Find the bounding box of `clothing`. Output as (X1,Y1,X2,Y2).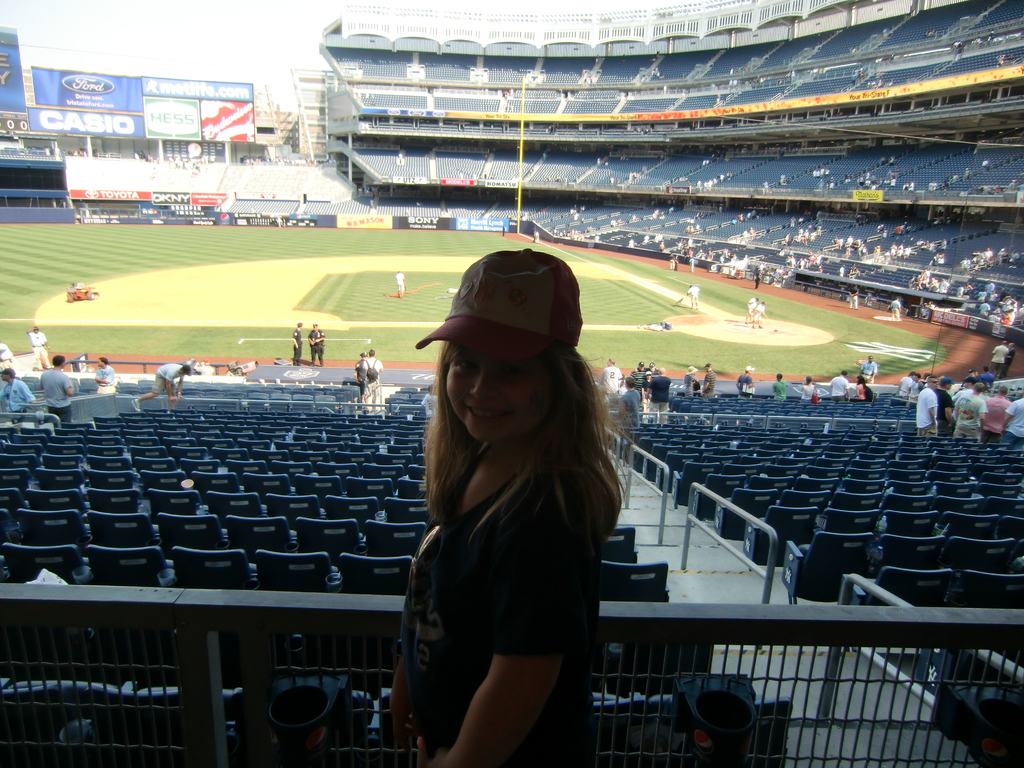
(706,372,715,392).
